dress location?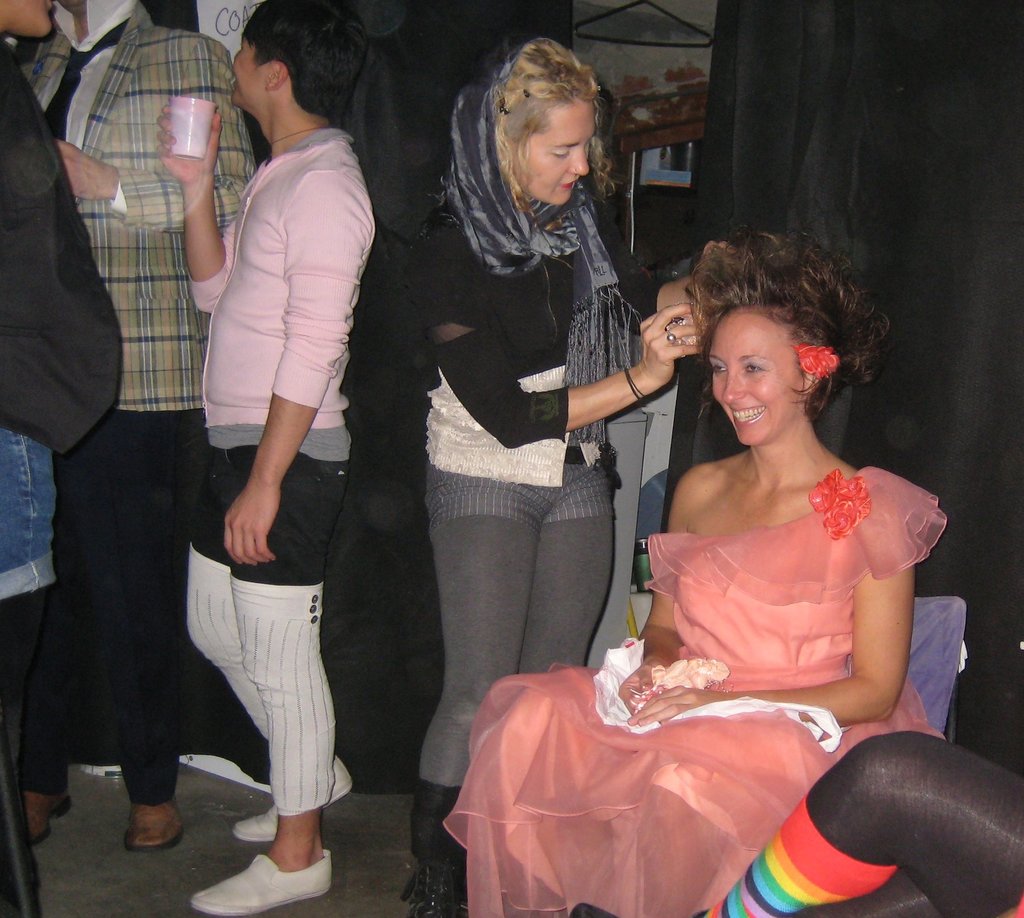
<bbox>413, 204, 647, 523</bbox>
